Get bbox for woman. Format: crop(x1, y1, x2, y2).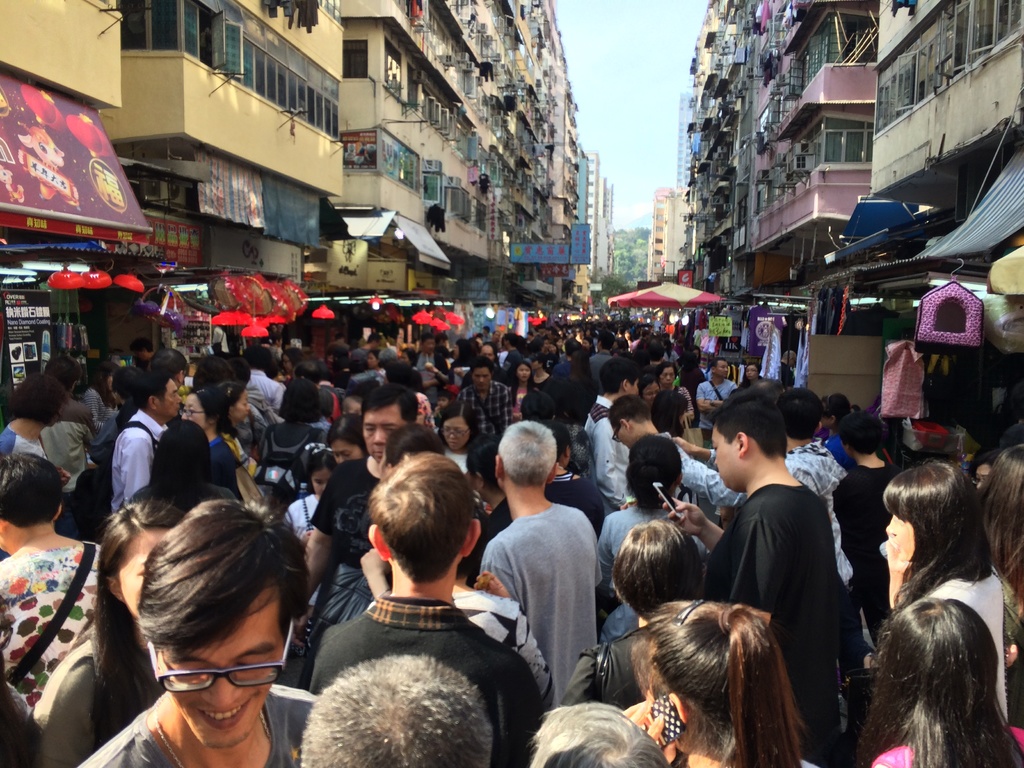
crop(687, 344, 701, 364).
